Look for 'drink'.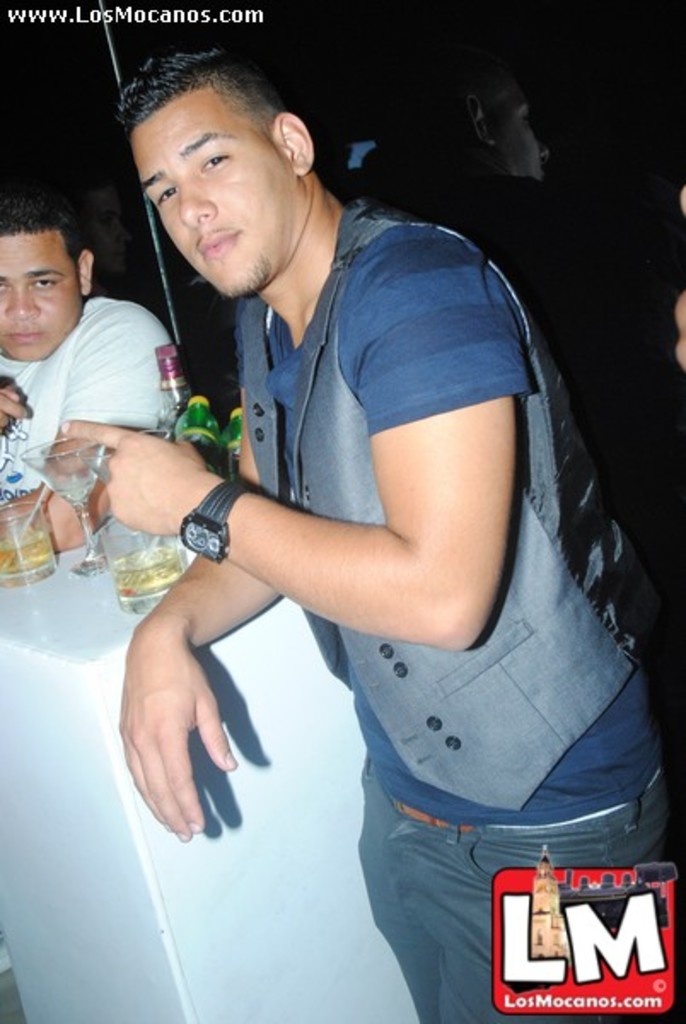
Found: bbox=(44, 461, 113, 512).
